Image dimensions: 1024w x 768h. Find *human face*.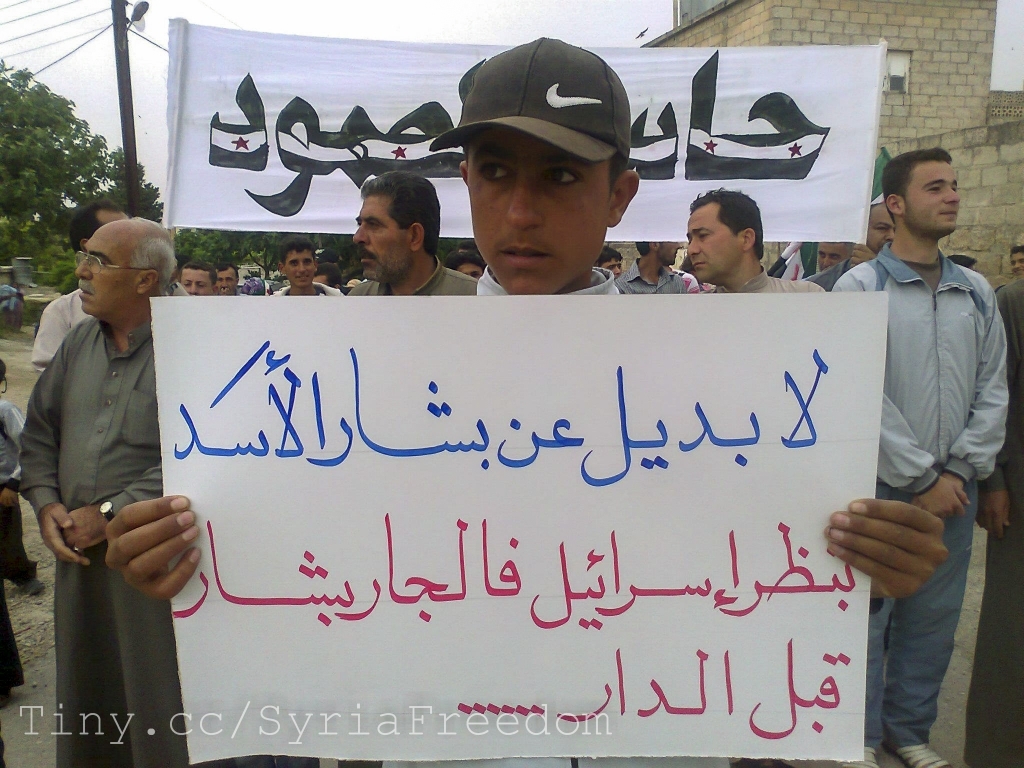
crop(213, 266, 236, 294).
